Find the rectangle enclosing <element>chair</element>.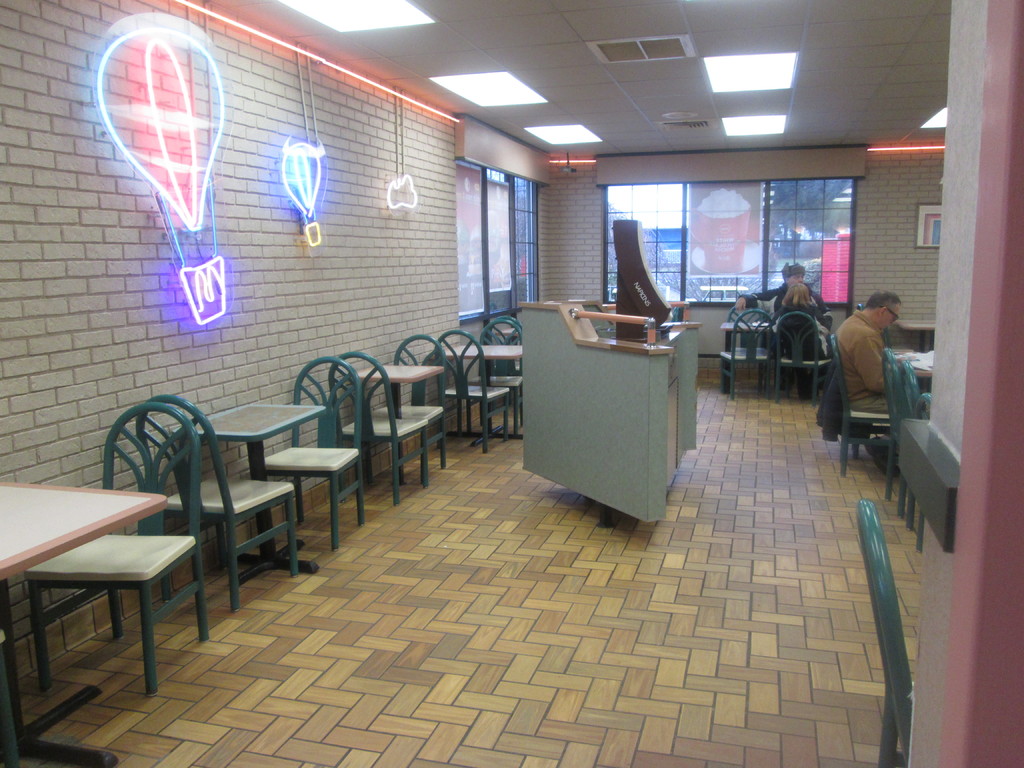
(left=132, top=400, right=301, bottom=626).
